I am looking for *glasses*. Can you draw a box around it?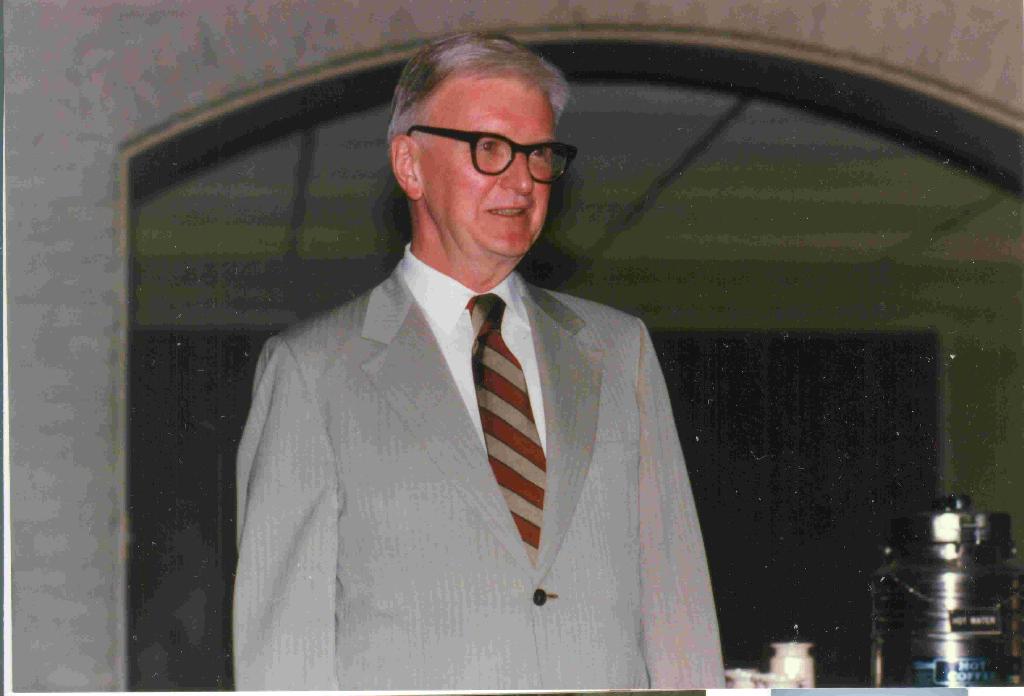
Sure, the bounding box is (left=394, top=119, right=577, bottom=180).
